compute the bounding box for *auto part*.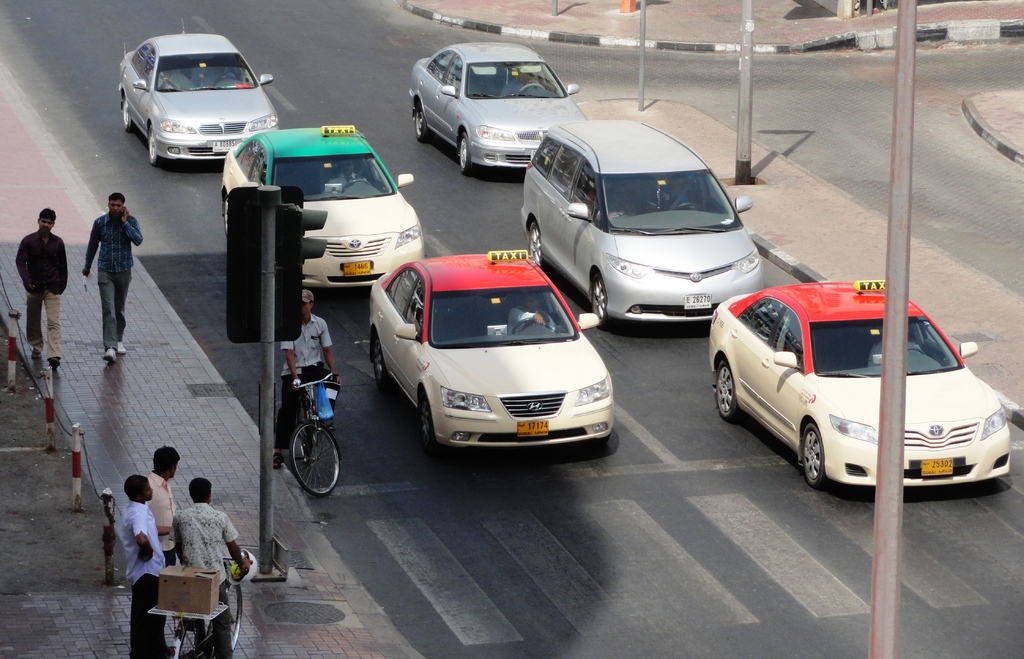
BBox(396, 176, 413, 187).
